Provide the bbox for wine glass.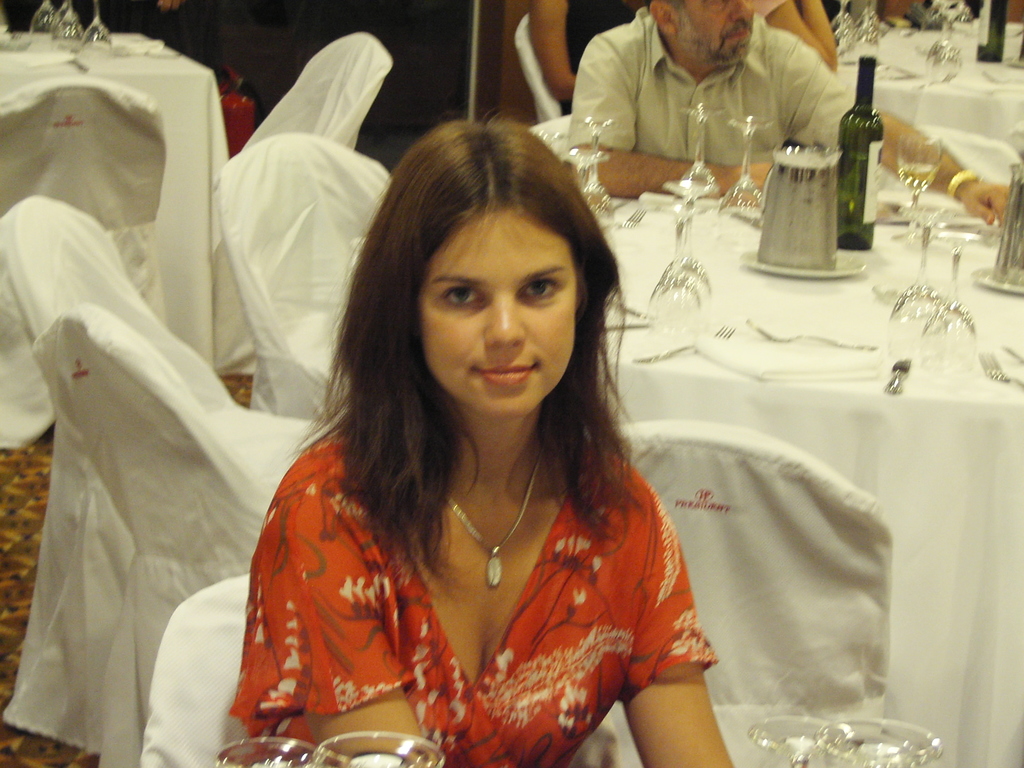
pyautogui.locateOnScreen(675, 101, 719, 211).
